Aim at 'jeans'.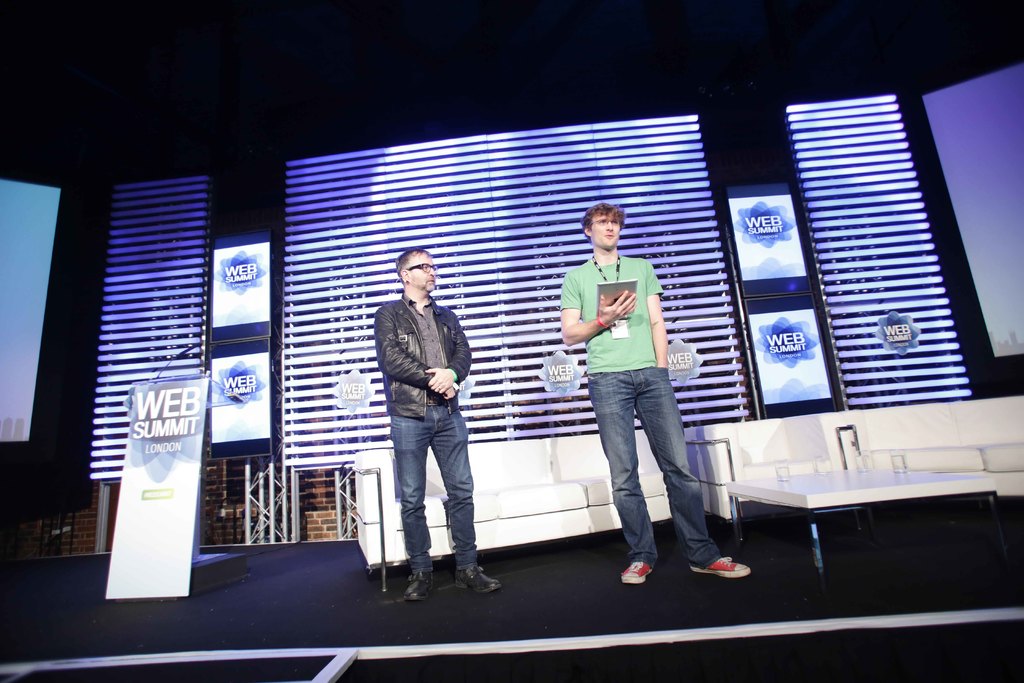
Aimed at rect(585, 366, 735, 548).
